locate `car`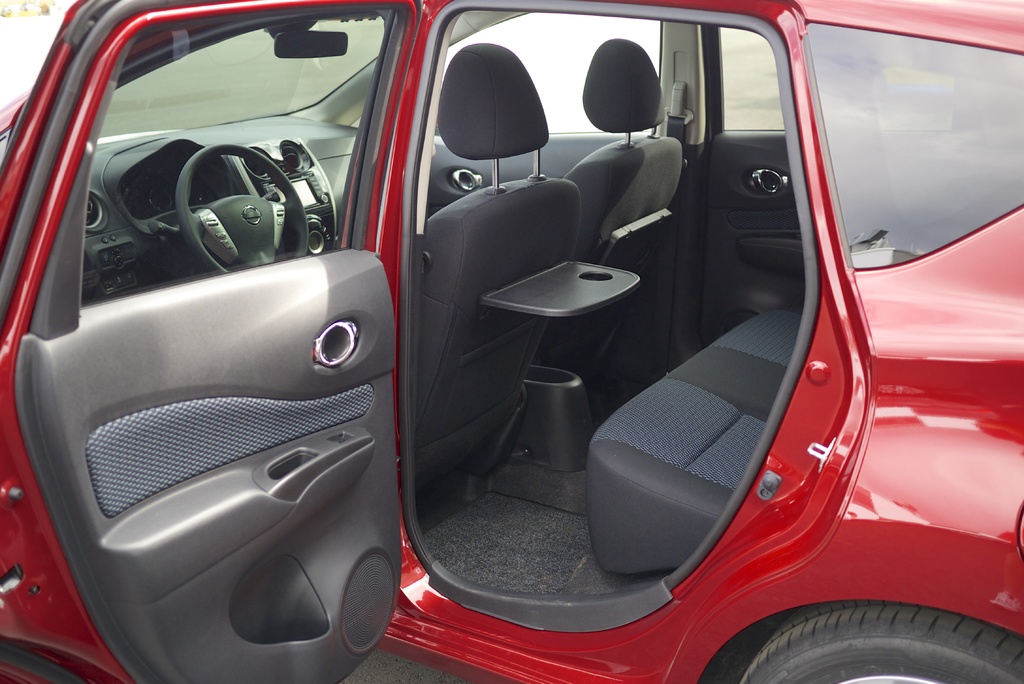
bbox=[37, 0, 922, 683]
